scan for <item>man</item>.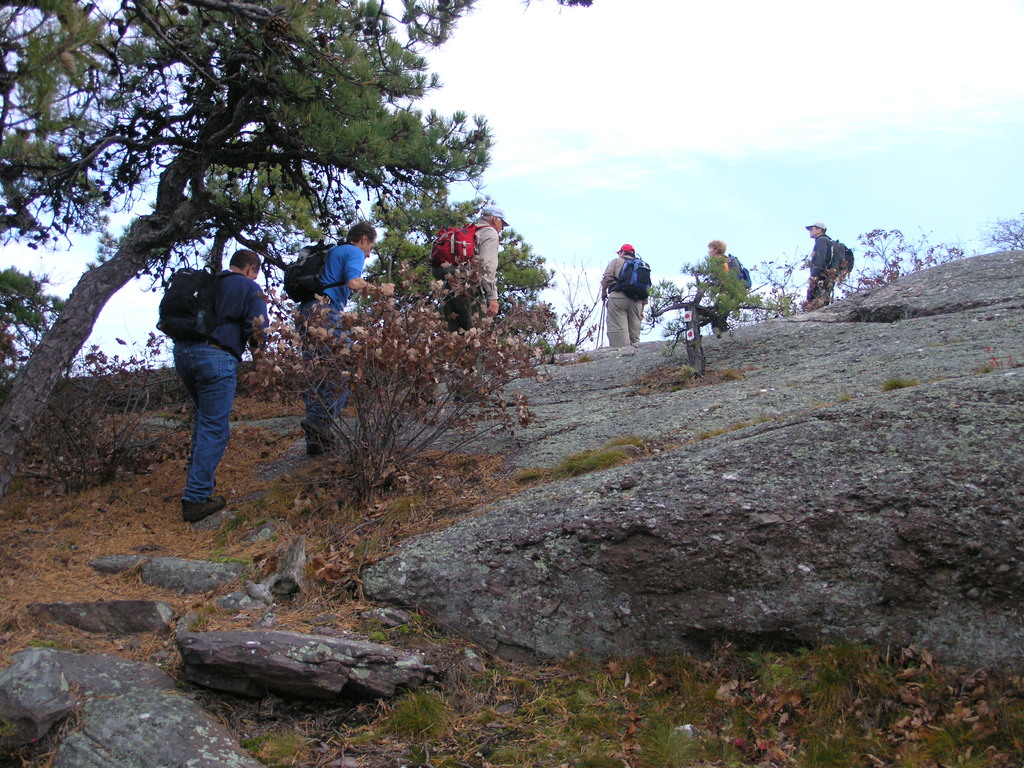
Scan result: (285, 225, 396, 450).
